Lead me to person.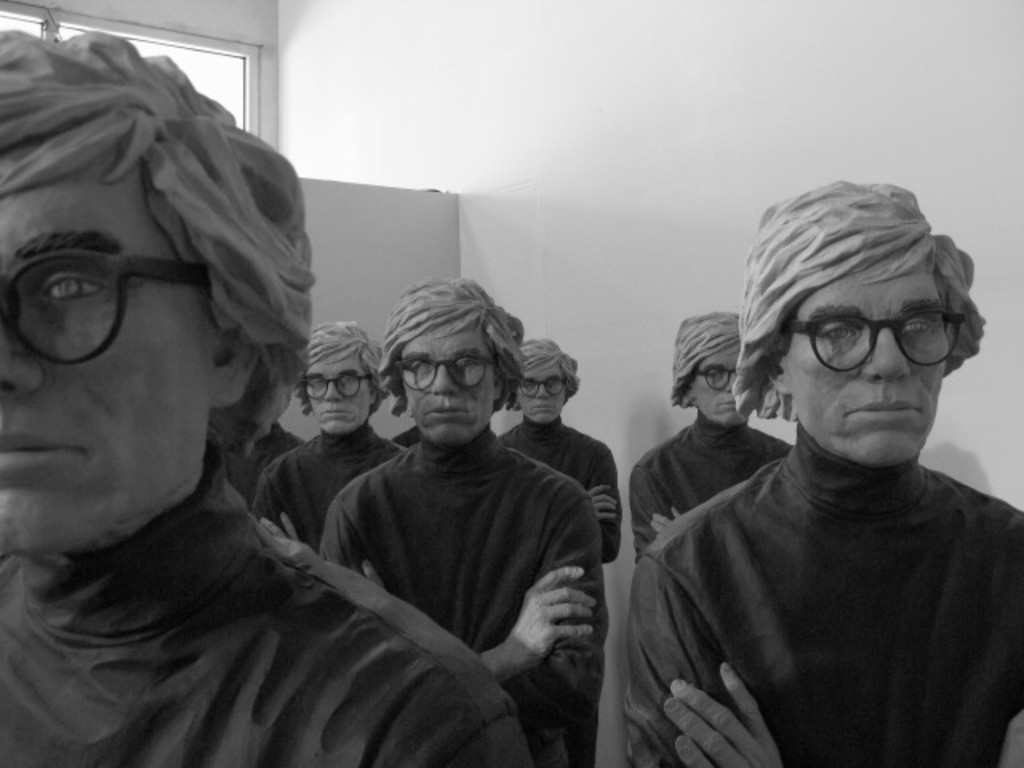
Lead to x1=251, y1=312, x2=398, y2=544.
